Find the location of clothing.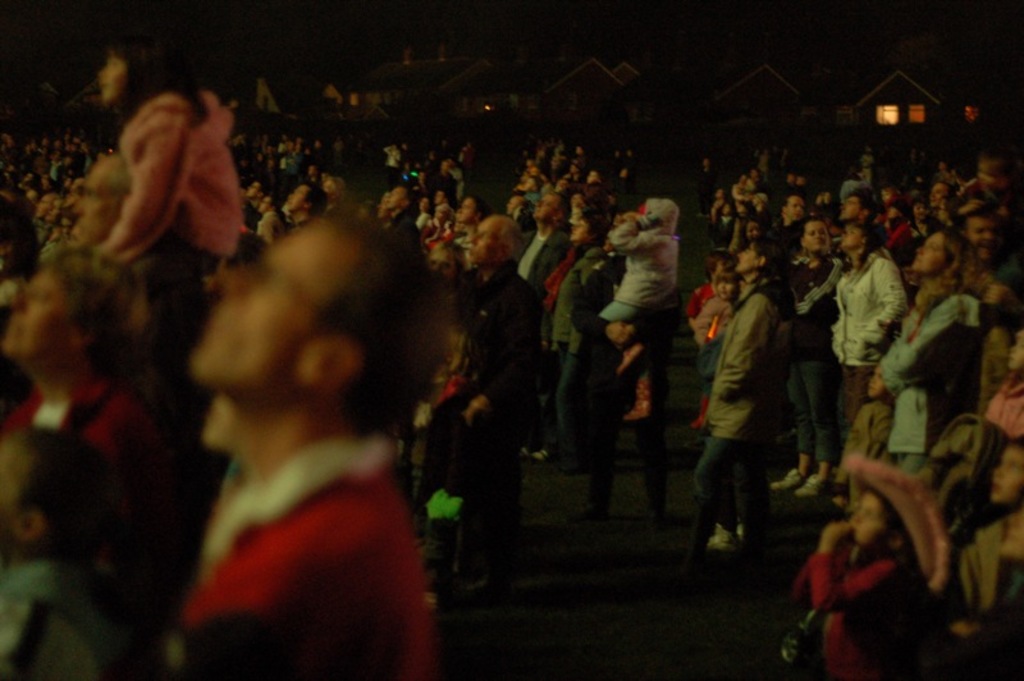
Location: <box>604,344,648,486</box>.
